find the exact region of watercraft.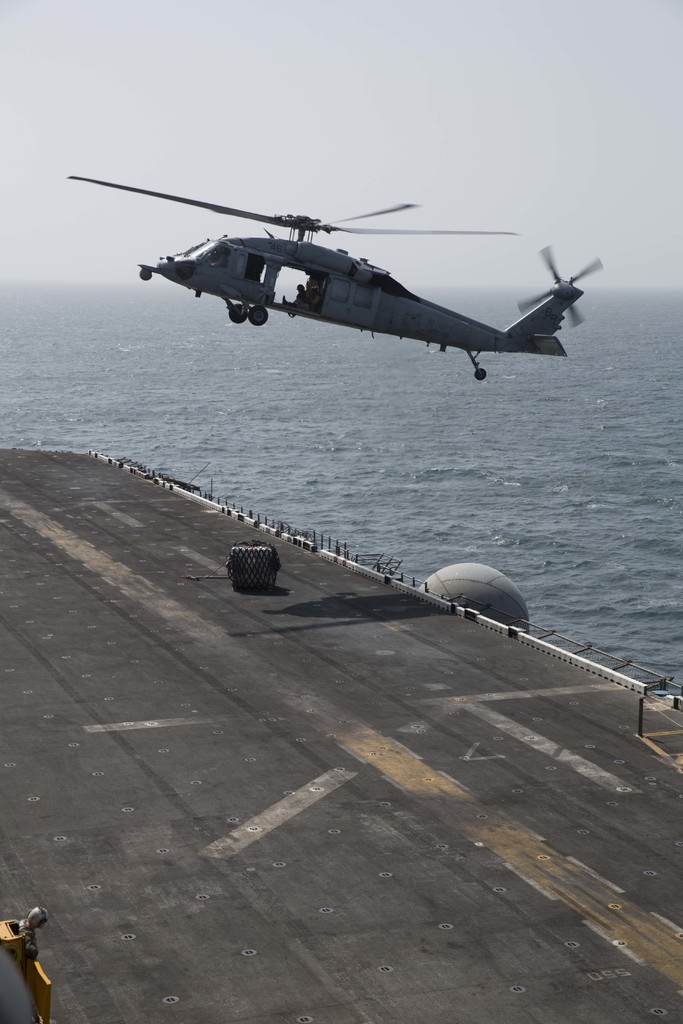
Exact region: <region>0, 450, 682, 1023</region>.
